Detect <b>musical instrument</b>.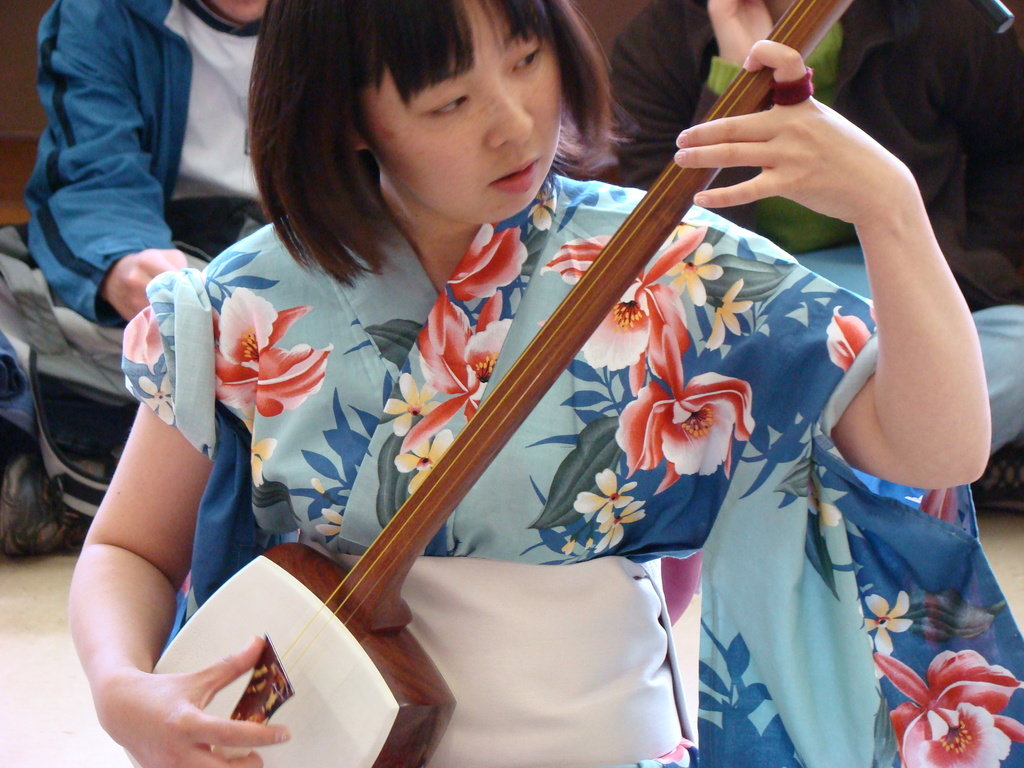
Detected at box=[124, 0, 867, 767].
